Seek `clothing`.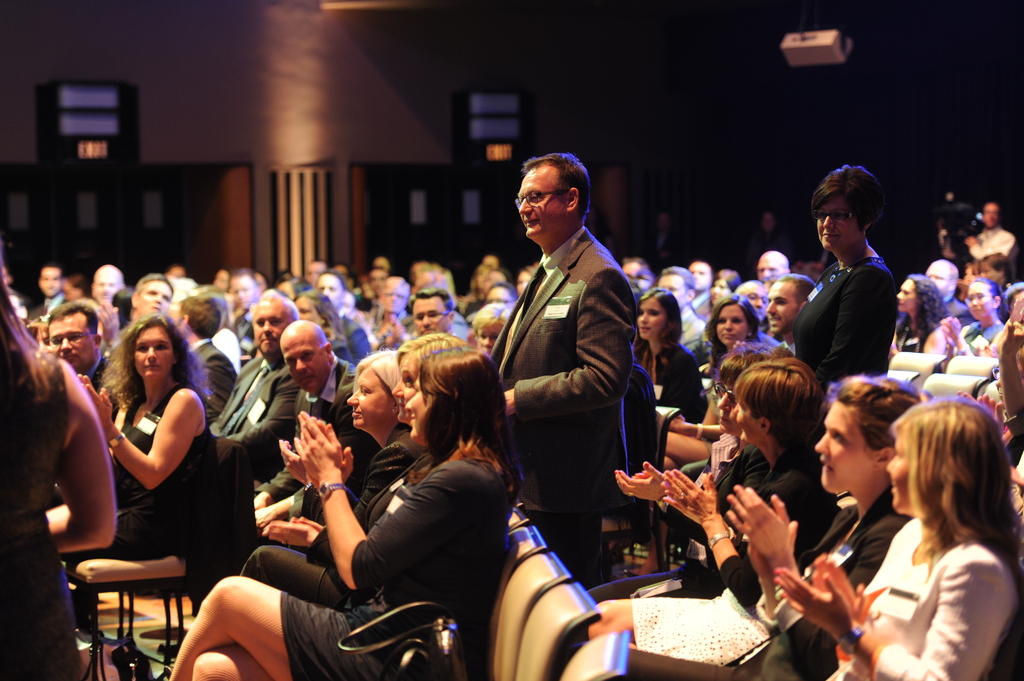
Rect(2, 351, 83, 680).
